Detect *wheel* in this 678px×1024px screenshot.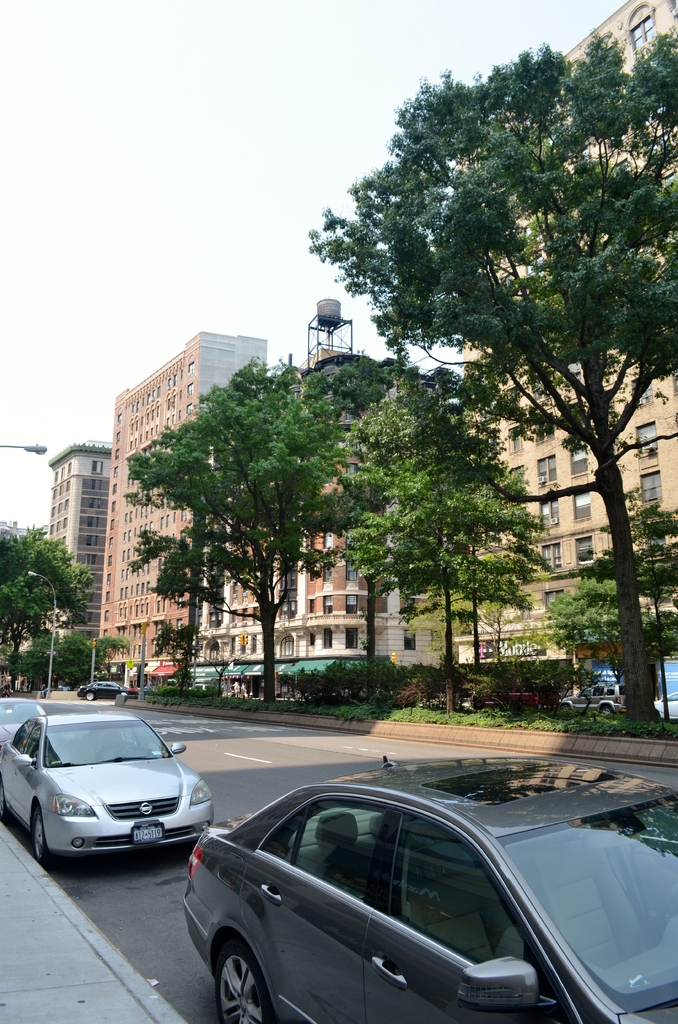
Detection: (597,704,618,725).
